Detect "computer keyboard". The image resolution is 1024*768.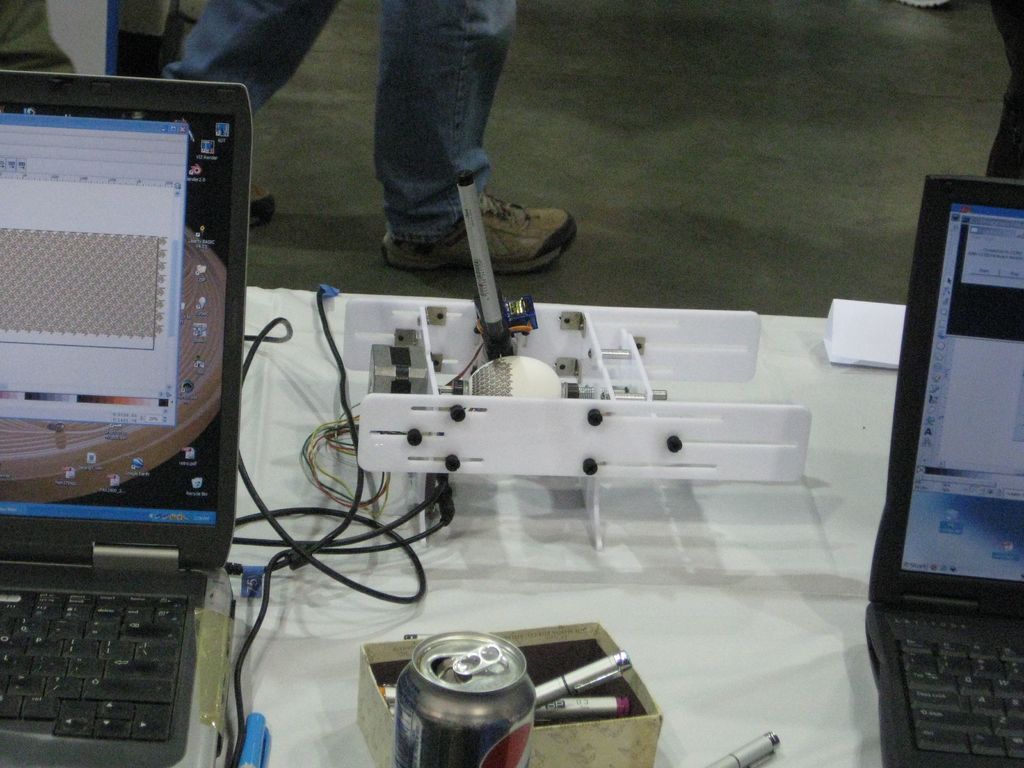
<bbox>0, 587, 189, 740</bbox>.
